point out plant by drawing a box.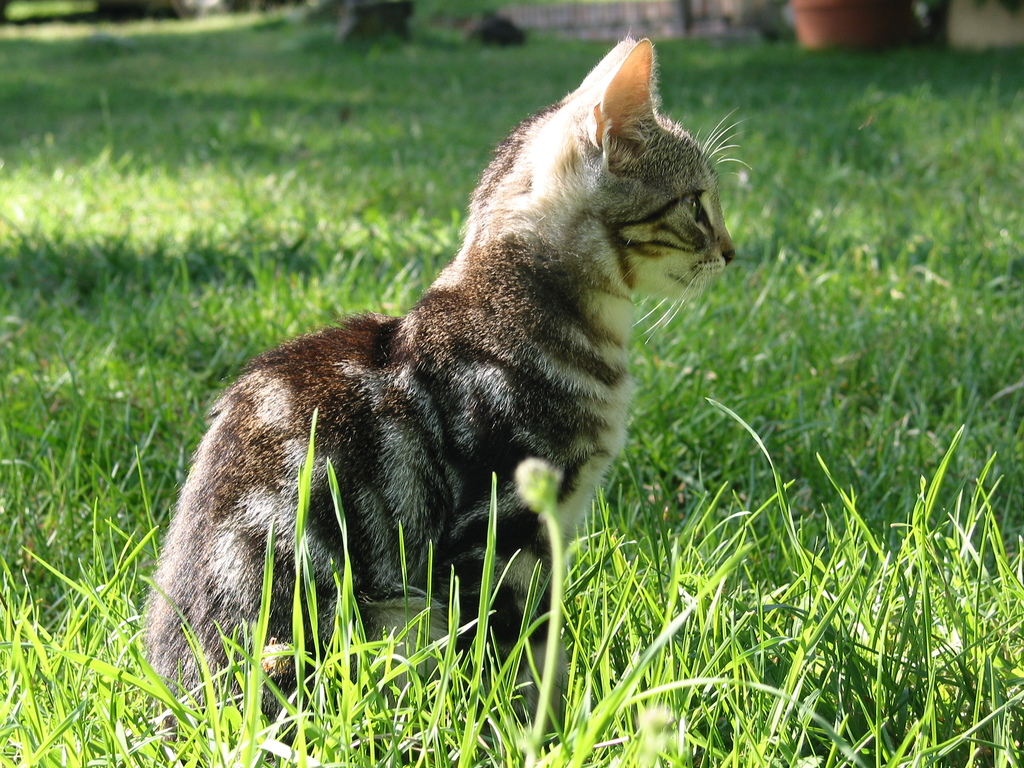
x1=0, y1=0, x2=1023, y2=767.
